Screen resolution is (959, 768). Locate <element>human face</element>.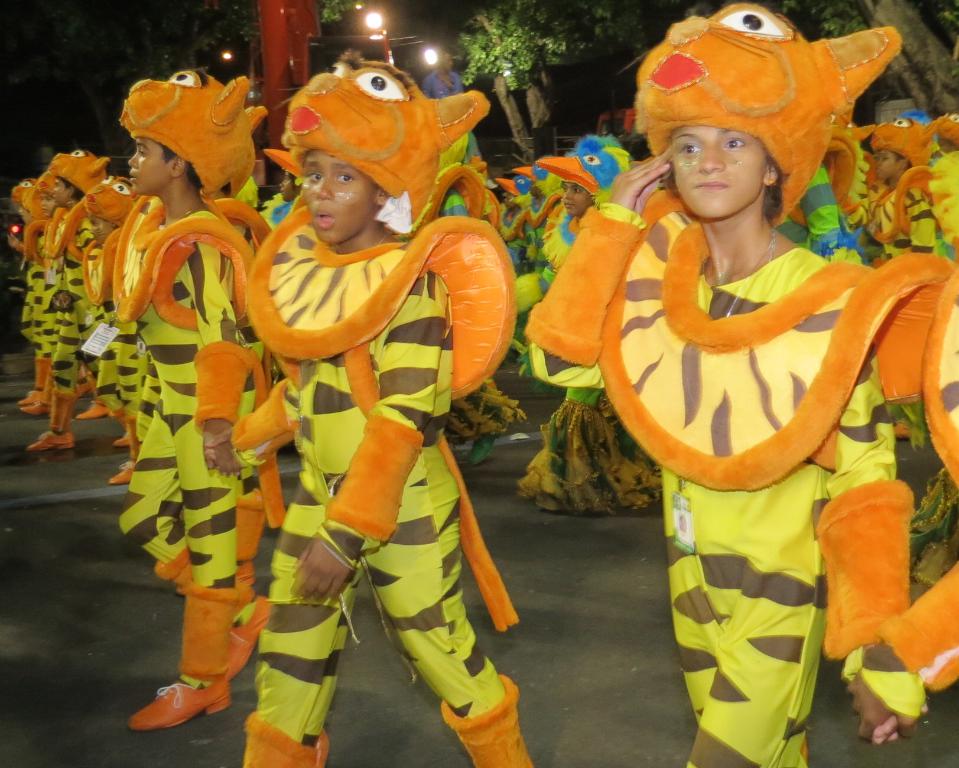
x1=19 y1=206 x2=32 y2=228.
